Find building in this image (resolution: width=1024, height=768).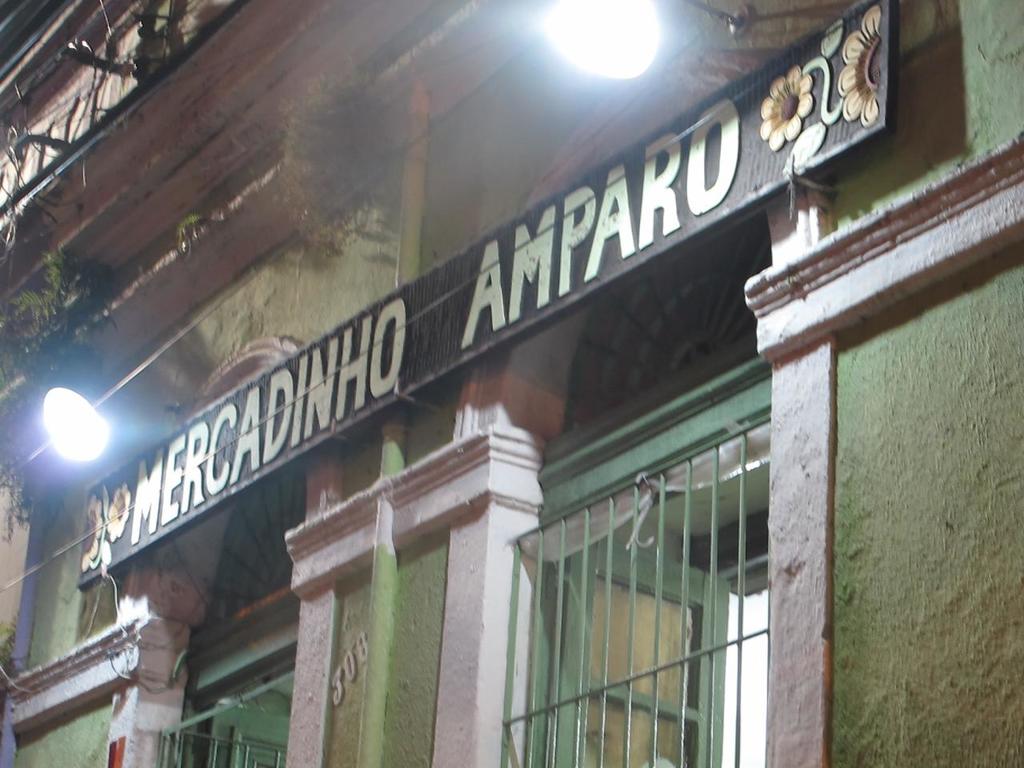
(left=0, top=0, right=1023, bottom=767).
